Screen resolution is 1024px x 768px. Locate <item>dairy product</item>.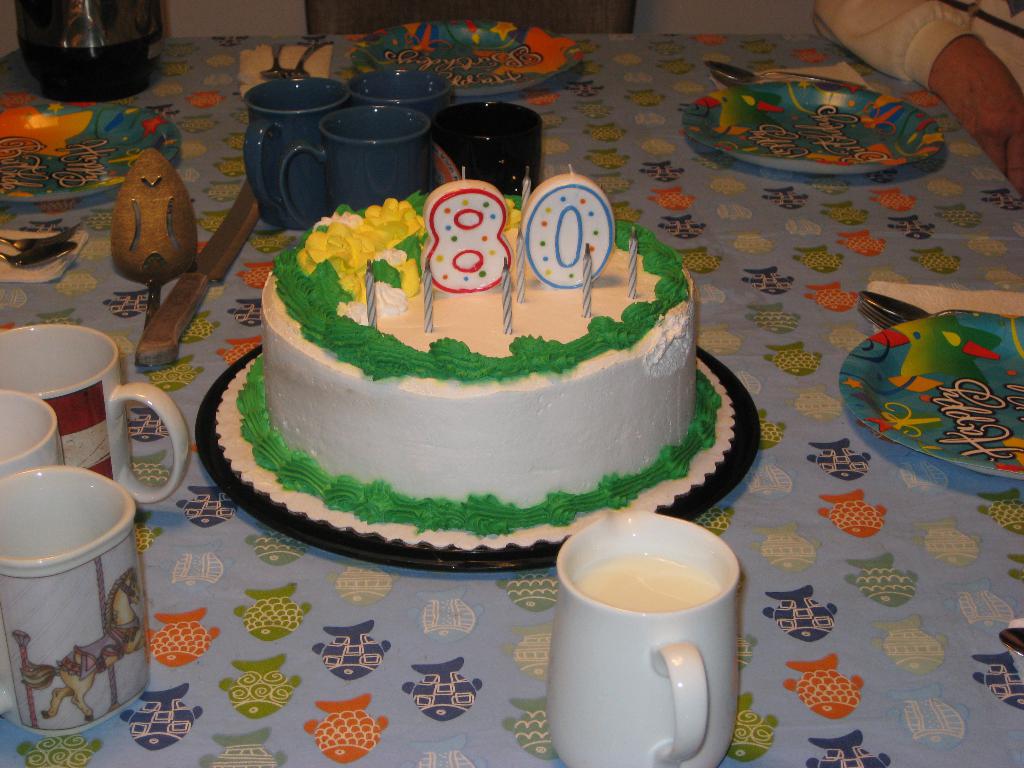
572,529,724,626.
